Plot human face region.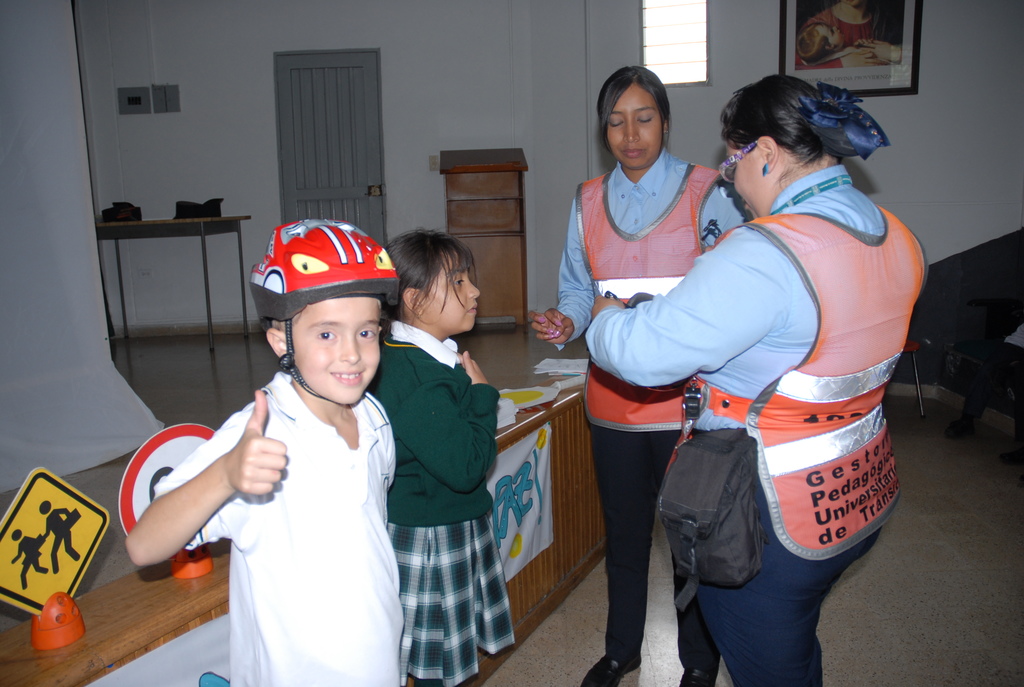
Plotted at [423, 251, 482, 329].
